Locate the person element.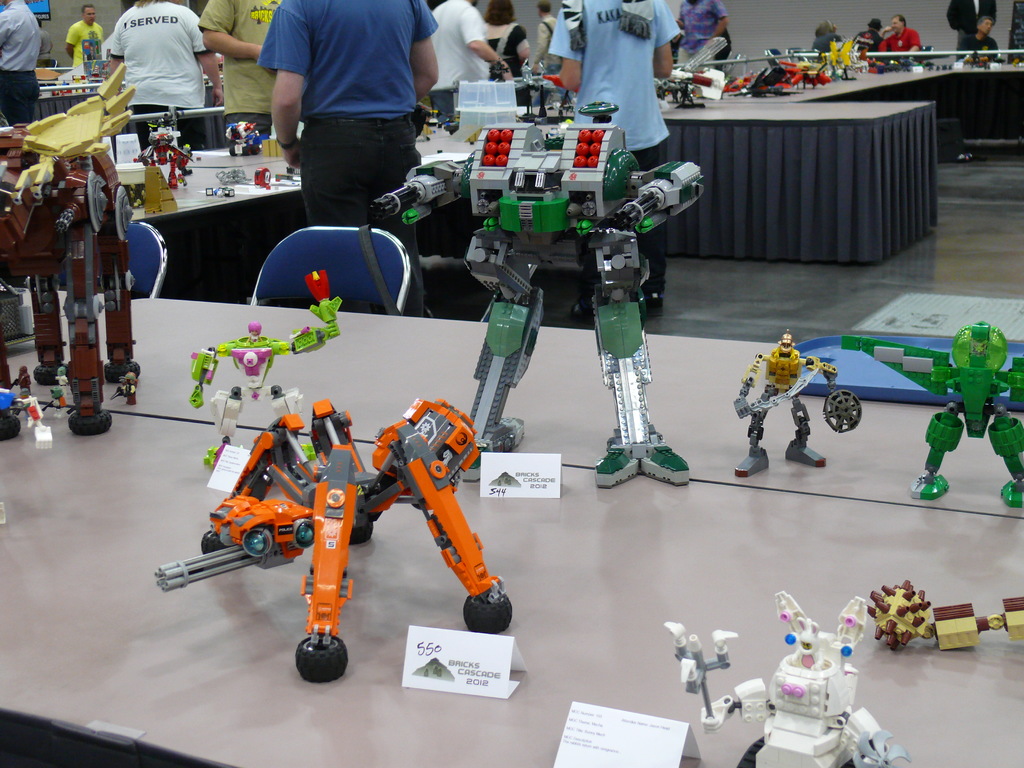
Element bbox: bbox=[545, 0, 680, 324].
